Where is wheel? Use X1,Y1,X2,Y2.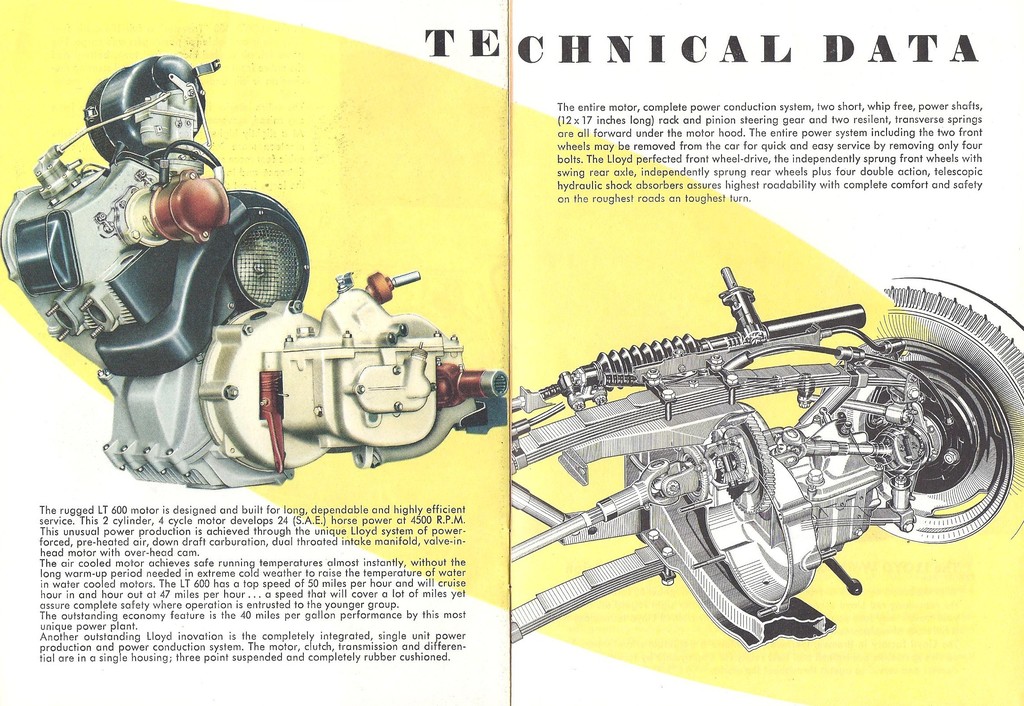
877,277,1023,540.
